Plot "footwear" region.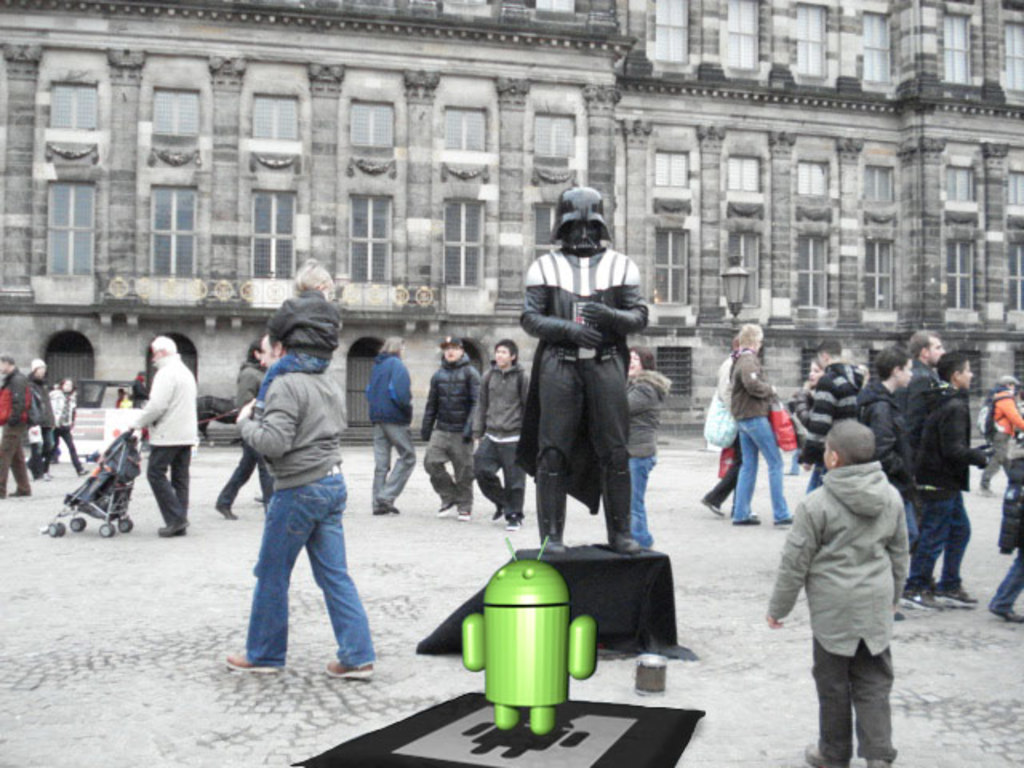
Plotted at pyautogui.locateOnScreen(8, 485, 29, 499).
